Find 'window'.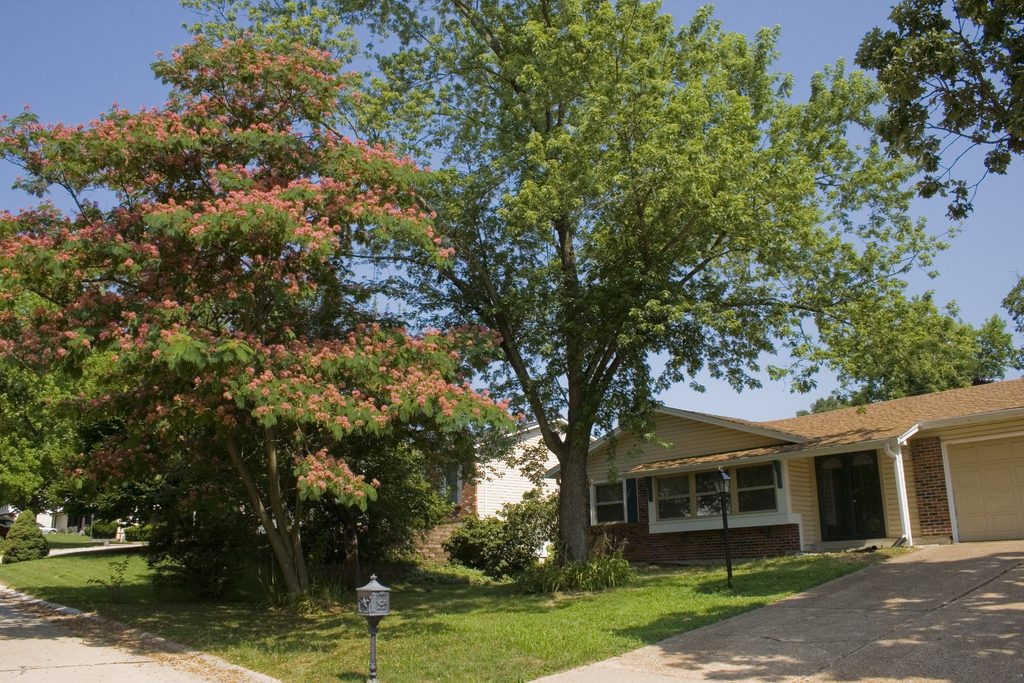
region(582, 482, 630, 527).
